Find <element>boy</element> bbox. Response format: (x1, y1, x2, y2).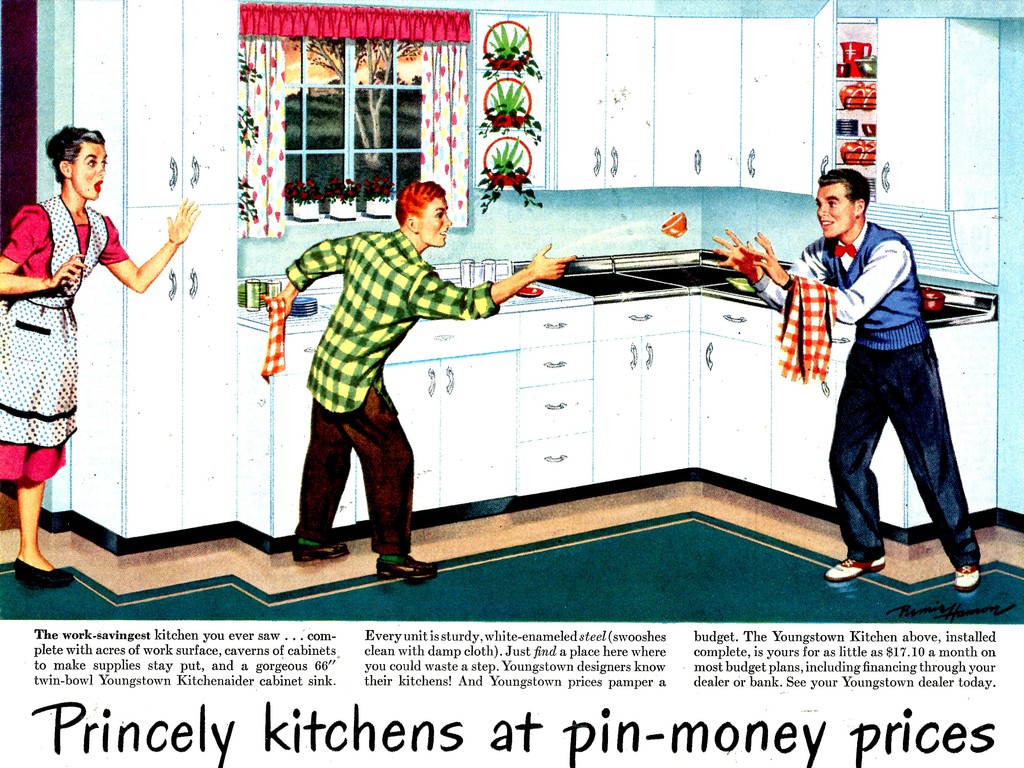
(764, 156, 973, 562).
